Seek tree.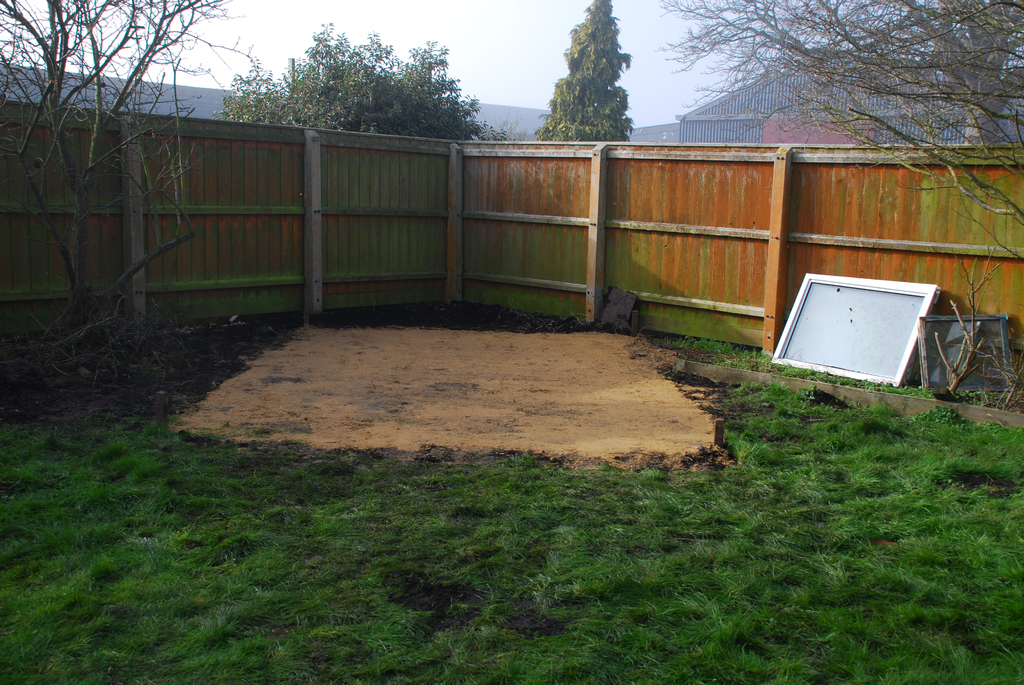
<box>1,0,248,332</box>.
